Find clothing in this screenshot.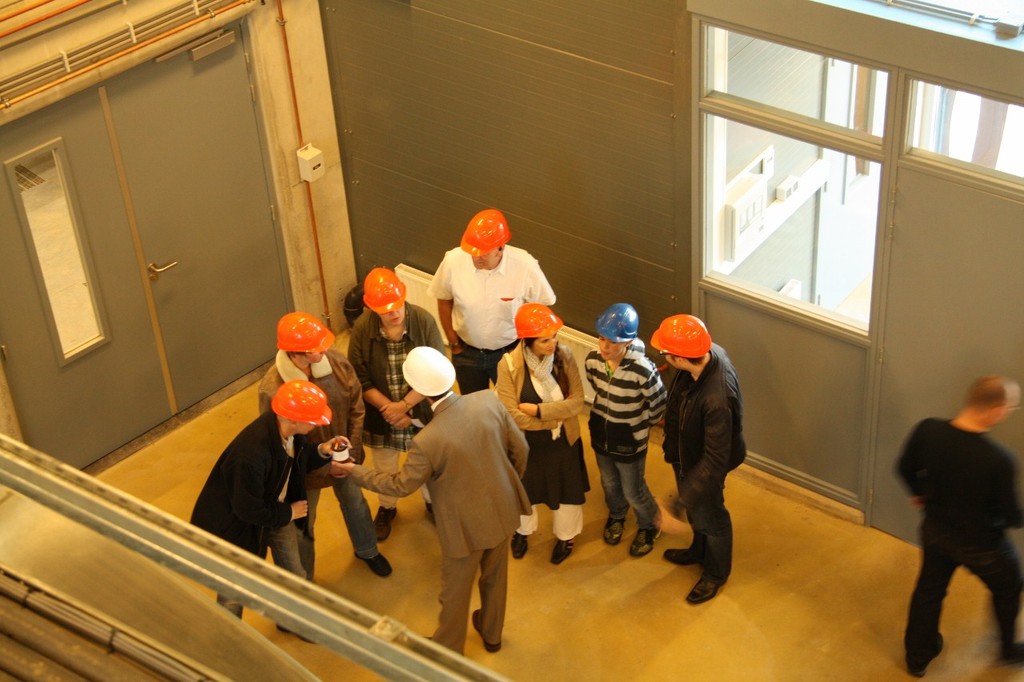
The bounding box for clothing is crop(338, 386, 529, 664).
